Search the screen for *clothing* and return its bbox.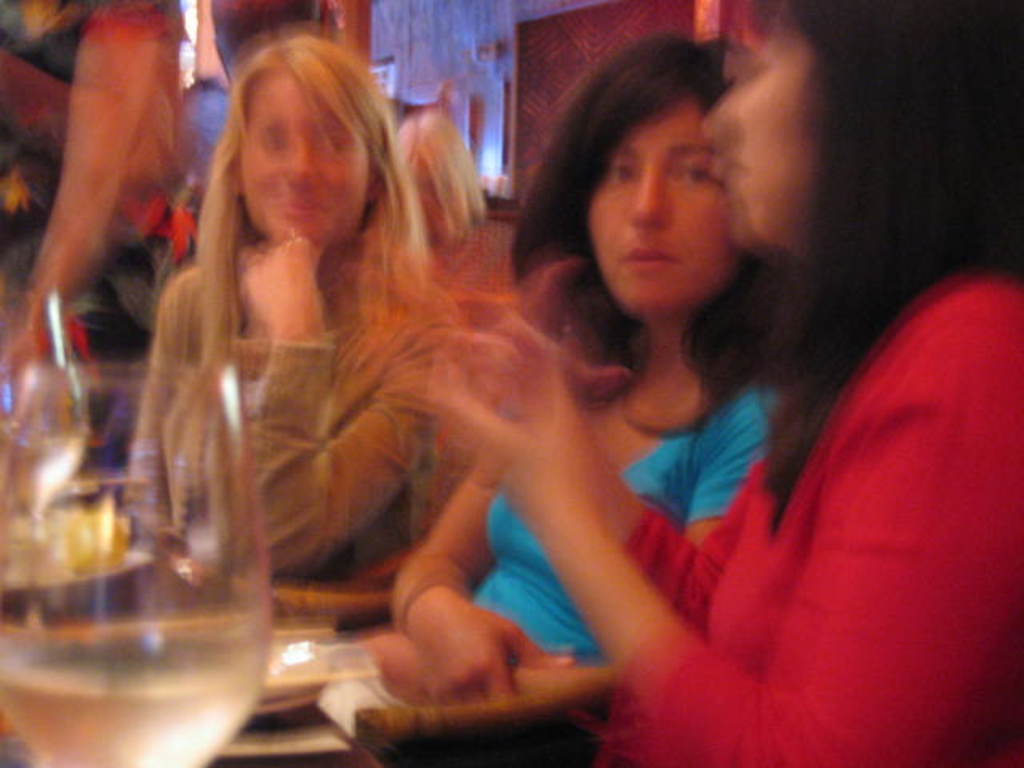
Found: select_region(128, 254, 453, 603).
